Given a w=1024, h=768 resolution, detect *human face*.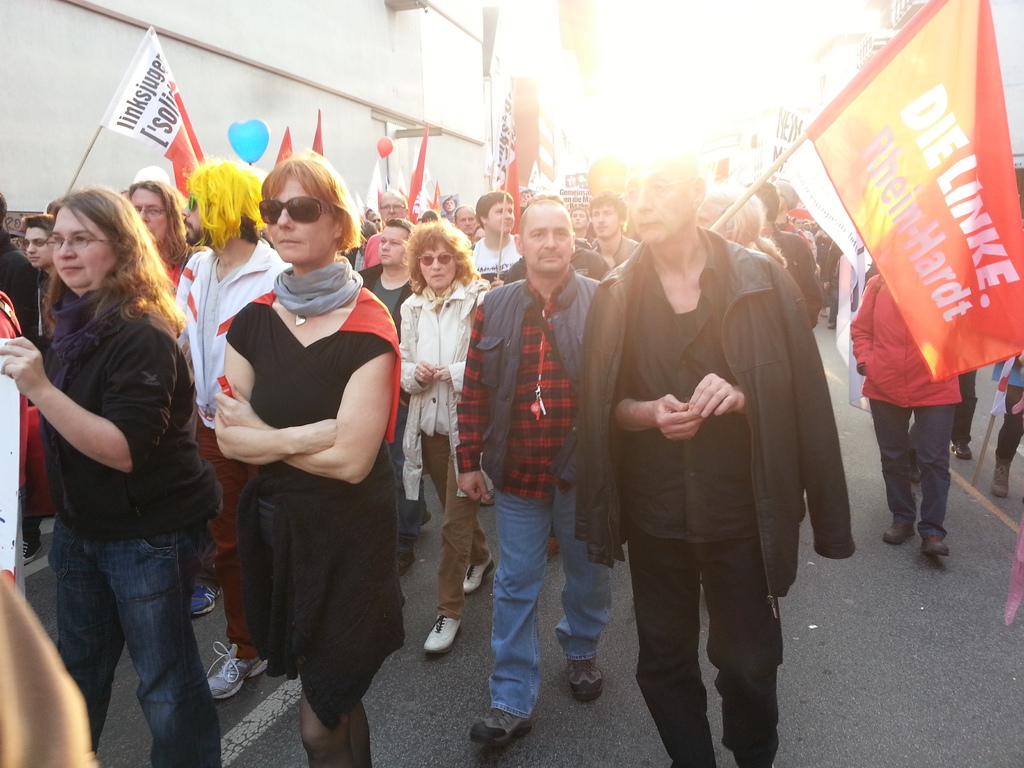
<bbox>453, 207, 476, 234</bbox>.
